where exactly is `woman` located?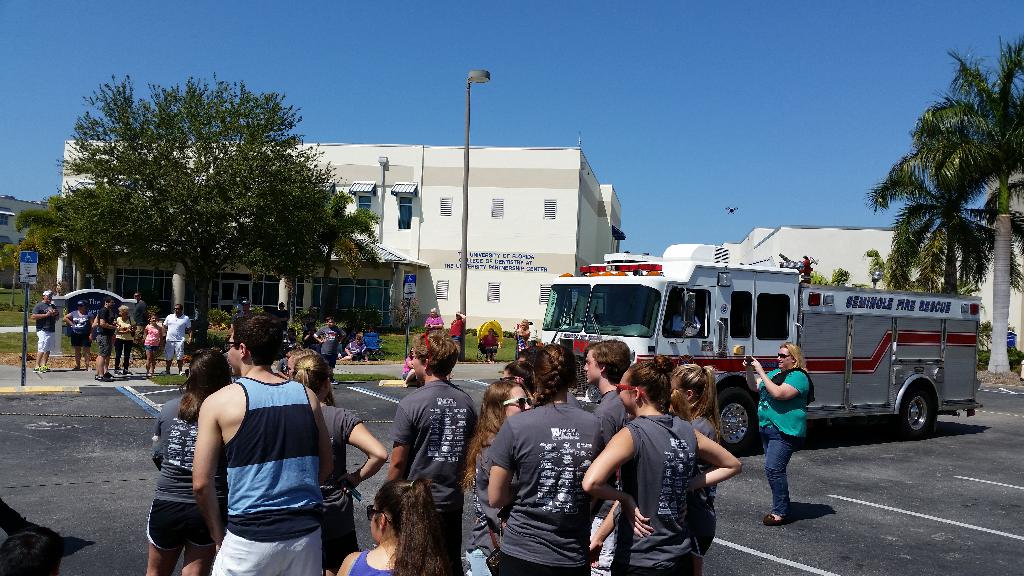
Its bounding box is detection(295, 355, 396, 575).
